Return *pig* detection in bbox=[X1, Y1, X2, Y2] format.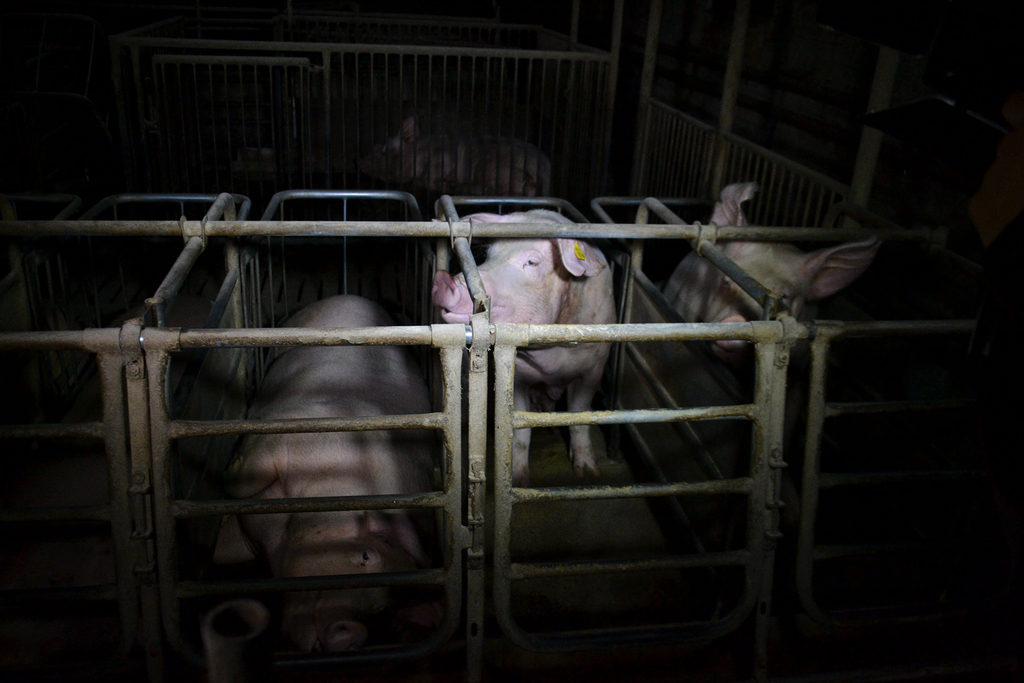
bbox=[655, 180, 879, 361].
